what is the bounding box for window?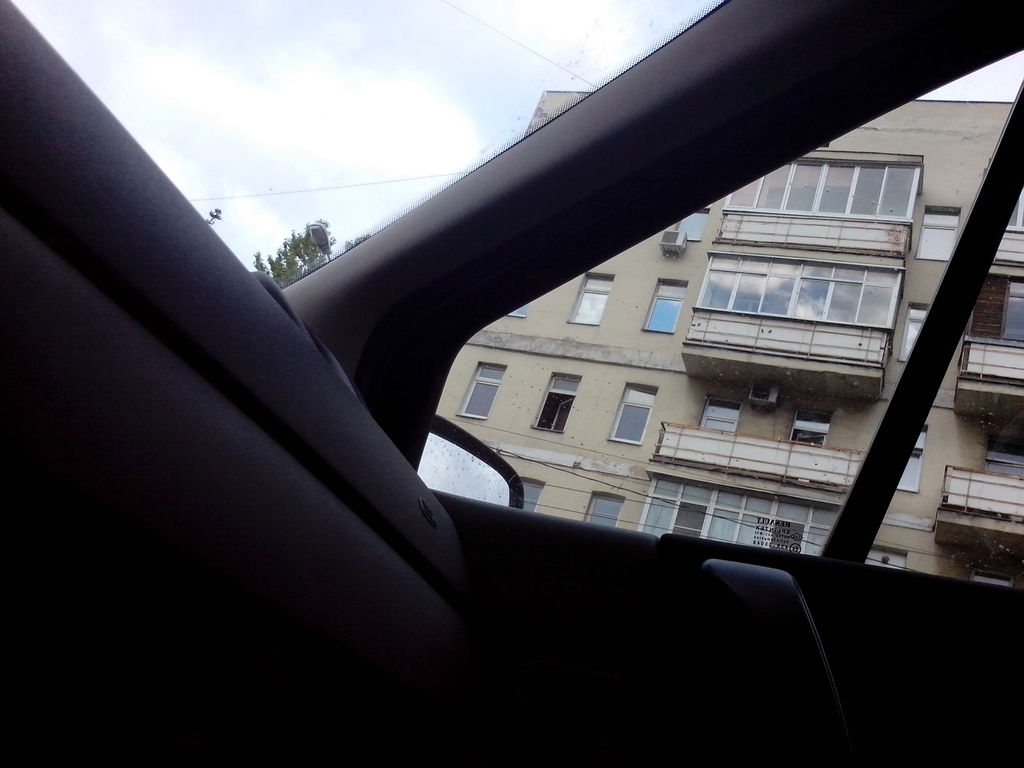
box=[678, 205, 715, 244].
